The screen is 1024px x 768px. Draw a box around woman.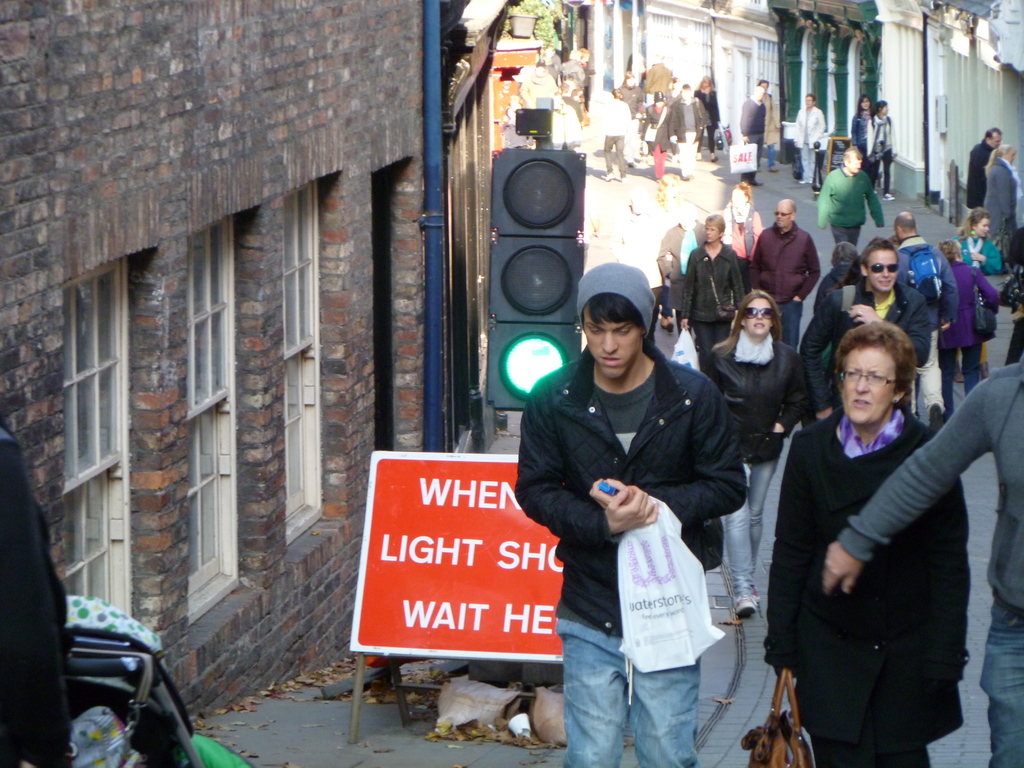
<region>641, 92, 666, 185</region>.
